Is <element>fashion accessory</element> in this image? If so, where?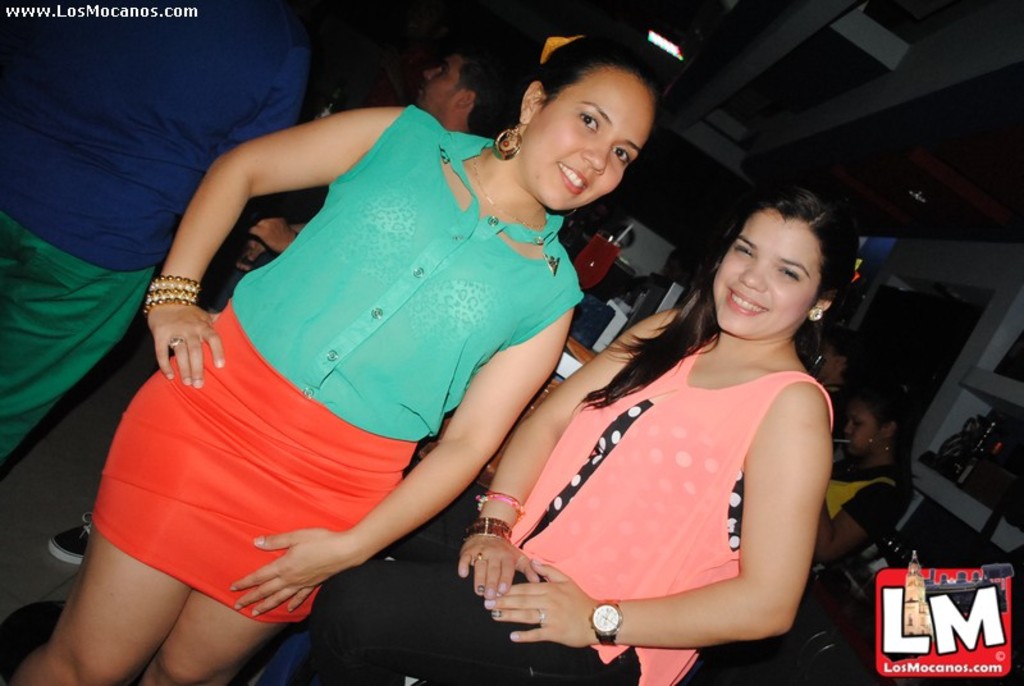
Yes, at <box>870,434,890,457</box>.
